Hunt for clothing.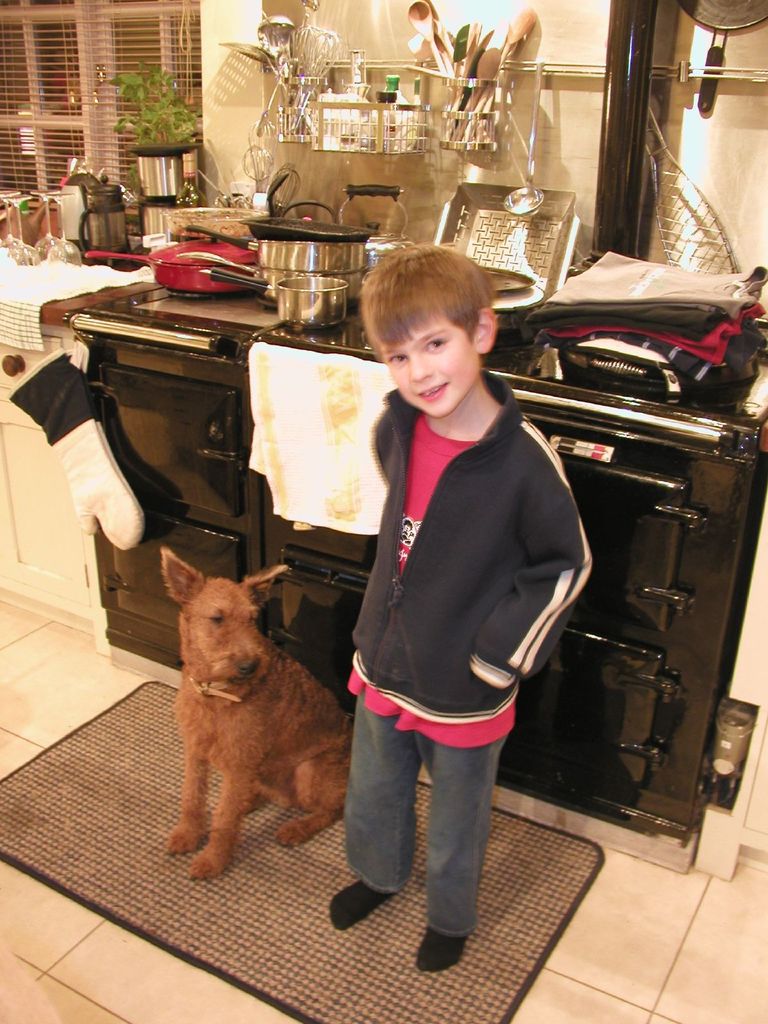
Hunted down at <region>339, 337, 593, 901</region>.
